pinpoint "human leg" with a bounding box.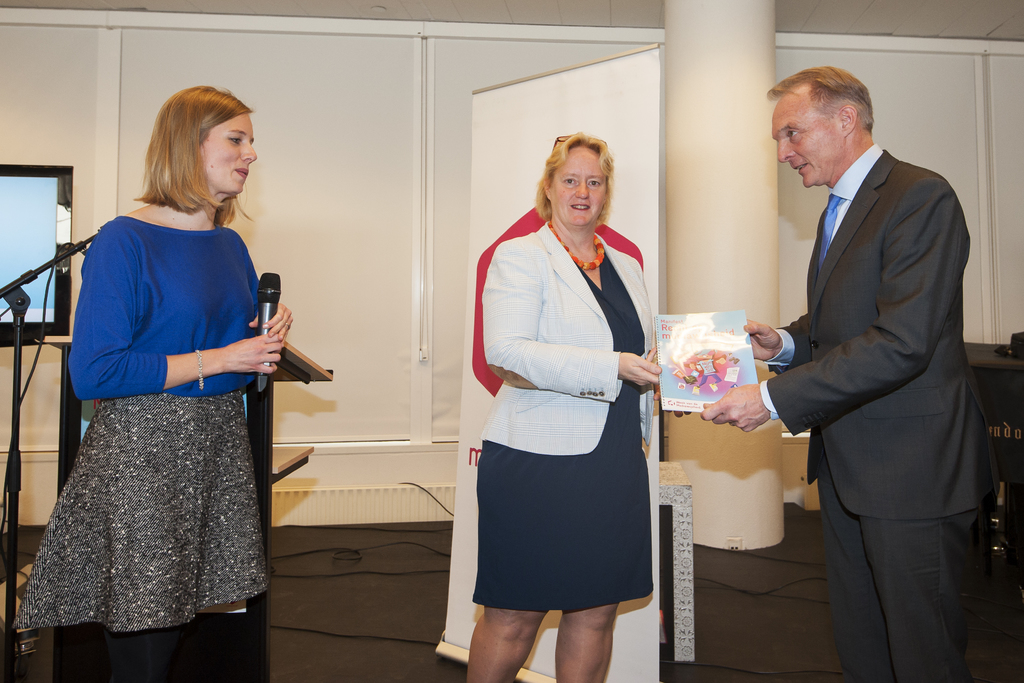
x1=824 y1=489 x2=979 y2=682.
